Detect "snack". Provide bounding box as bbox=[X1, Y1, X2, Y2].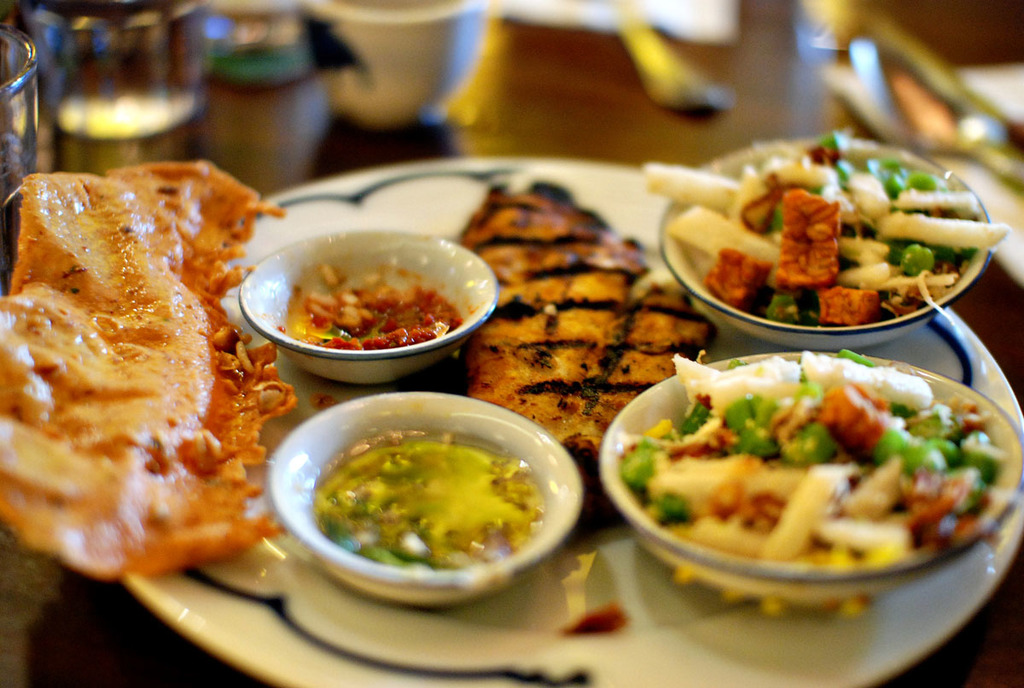
bbox=[640, 131, 1006, 335].
